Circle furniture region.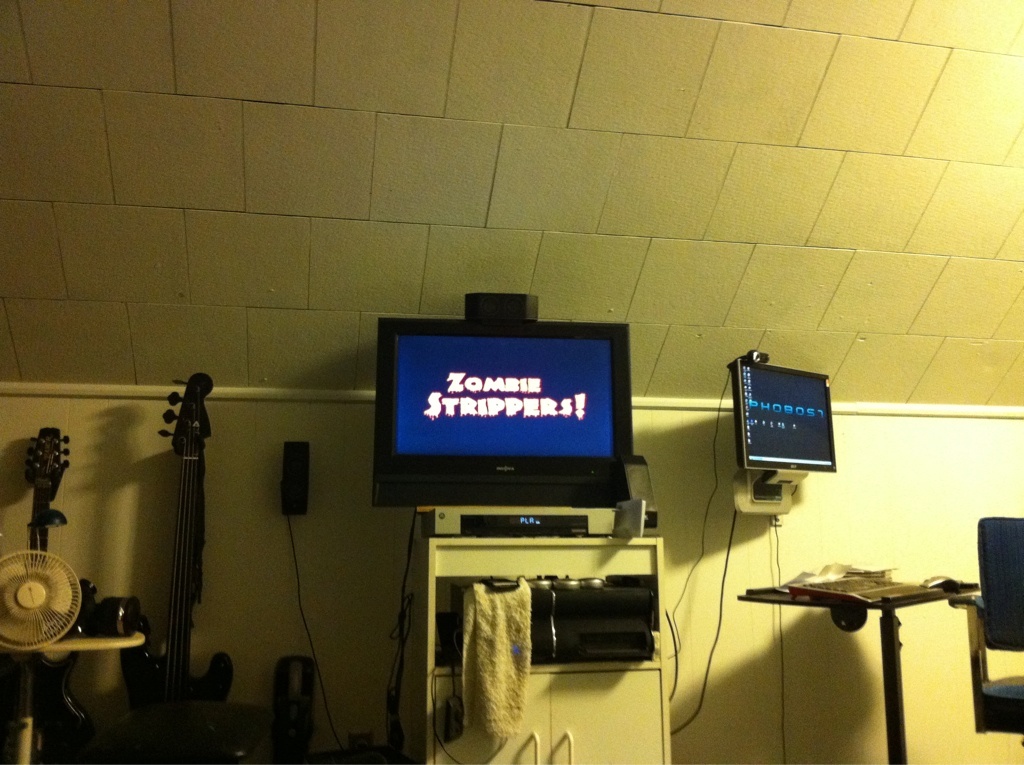
Region: x1=945, y1=516, x2=1023, y2=746.
